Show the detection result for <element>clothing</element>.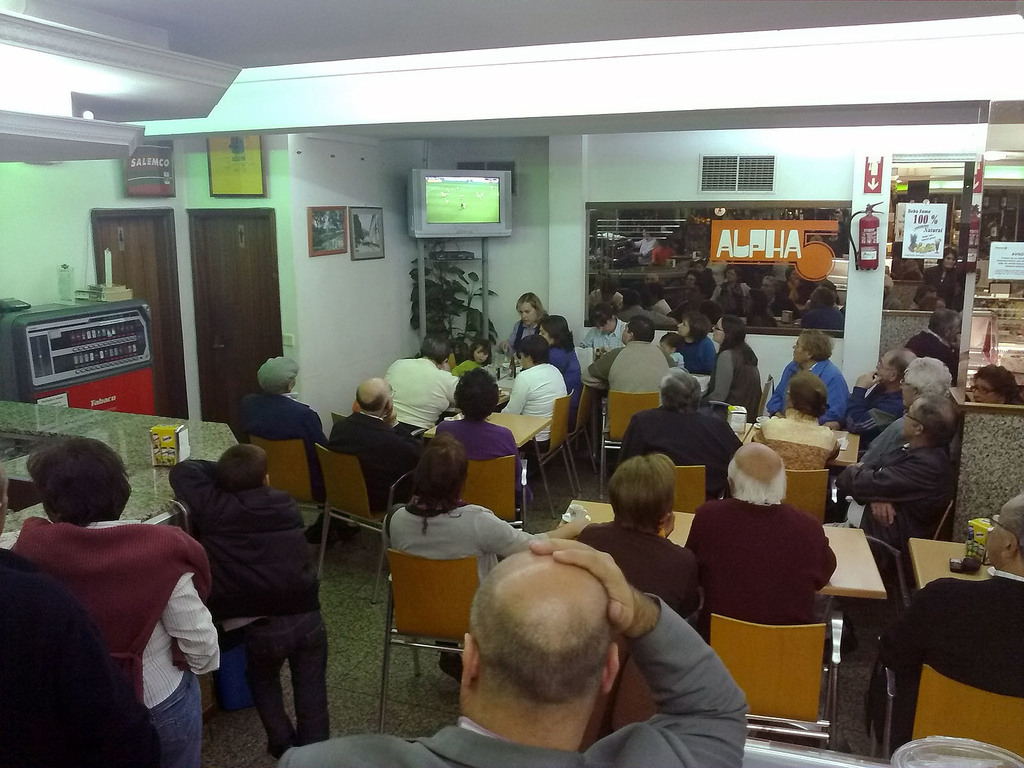
locate(701, 340, 767, 425).
